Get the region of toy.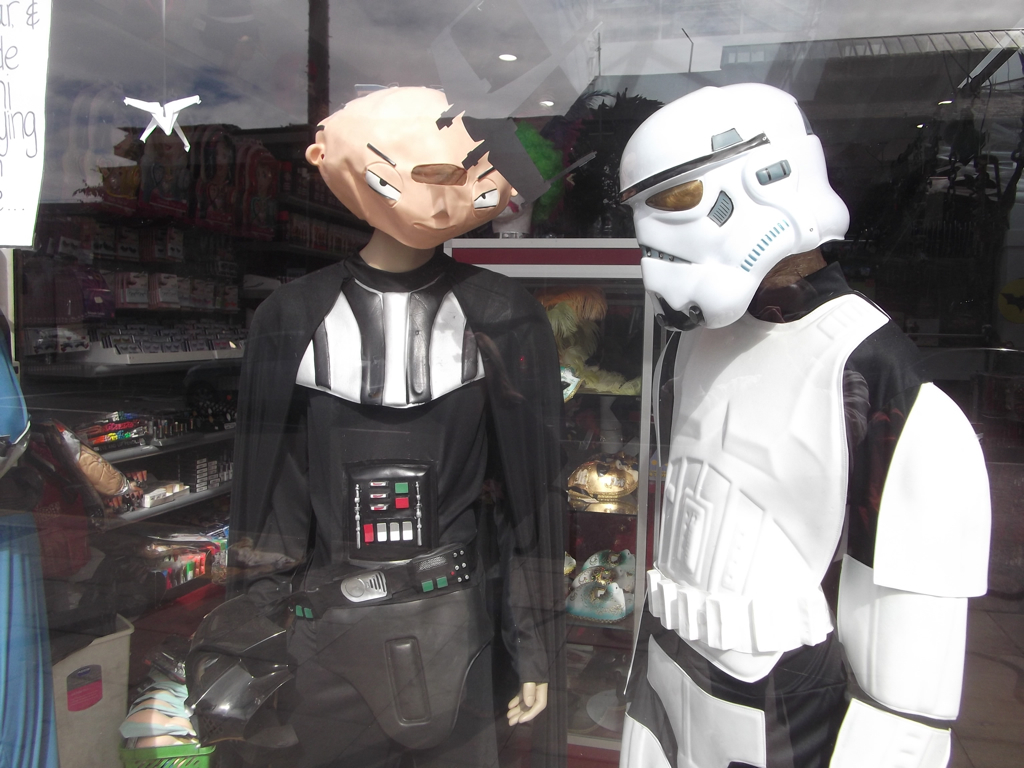
{"x1": 141, "y1": 121, "x2": 186, "y2": 190}.
